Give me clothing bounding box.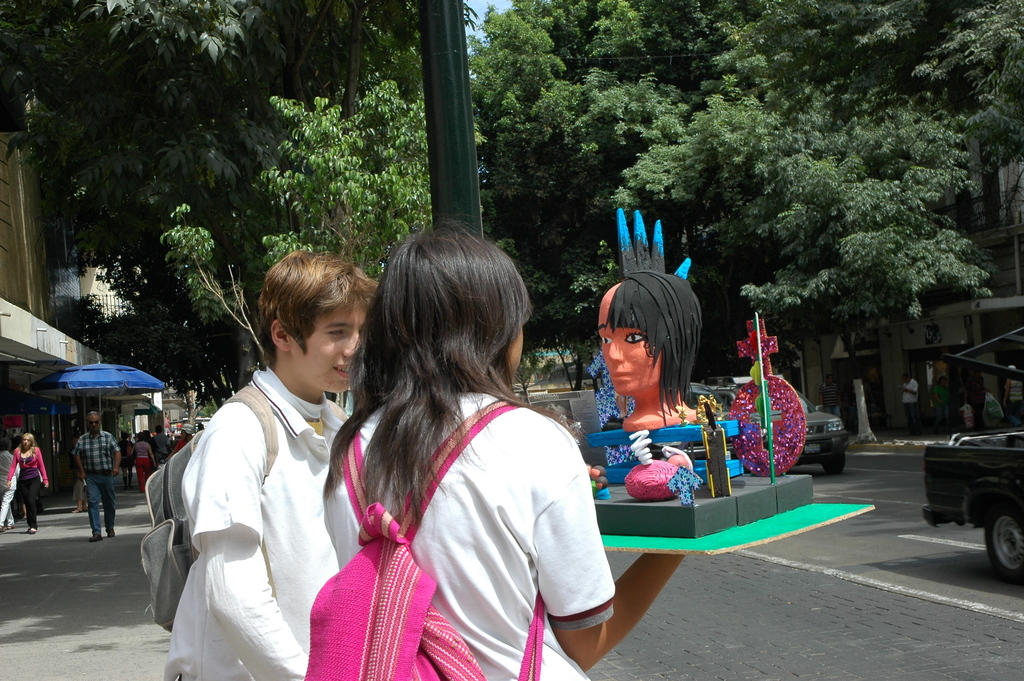
x1=118, y1=437, x2=131, y2=486.
